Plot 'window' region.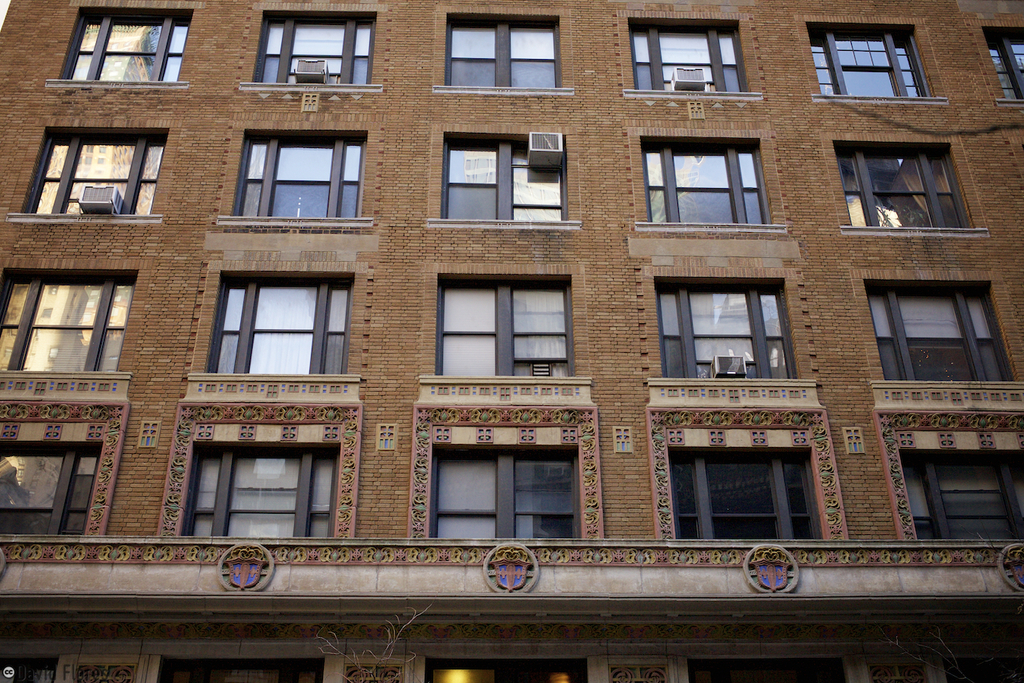
Plotted at <box>234,137,367,219</box>.
